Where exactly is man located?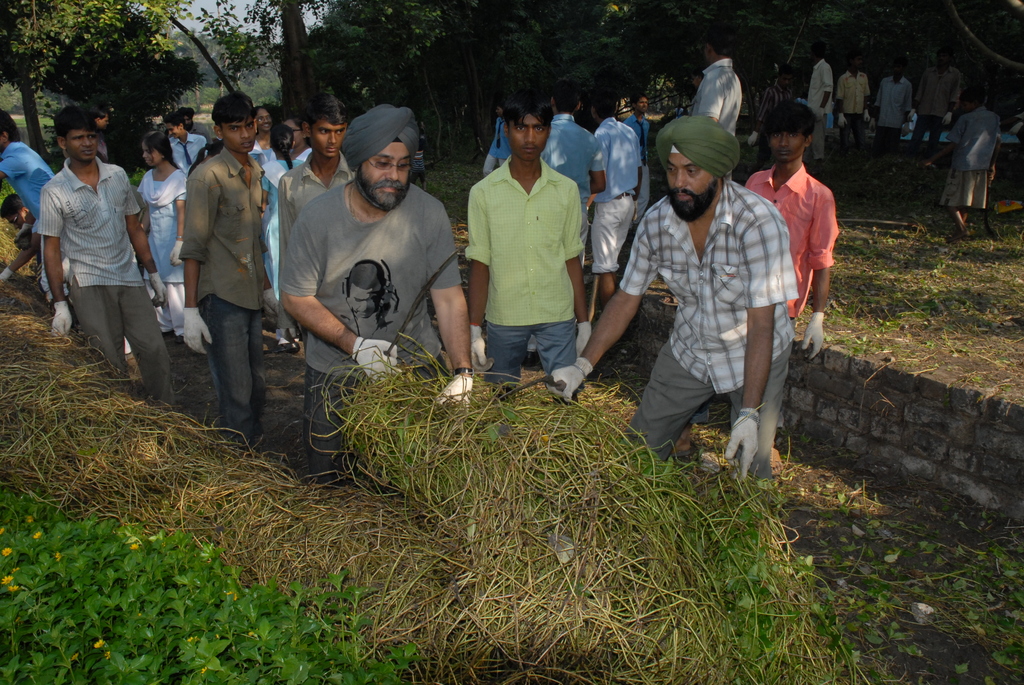
Its bounding box is 25, 121, 184, 415.
